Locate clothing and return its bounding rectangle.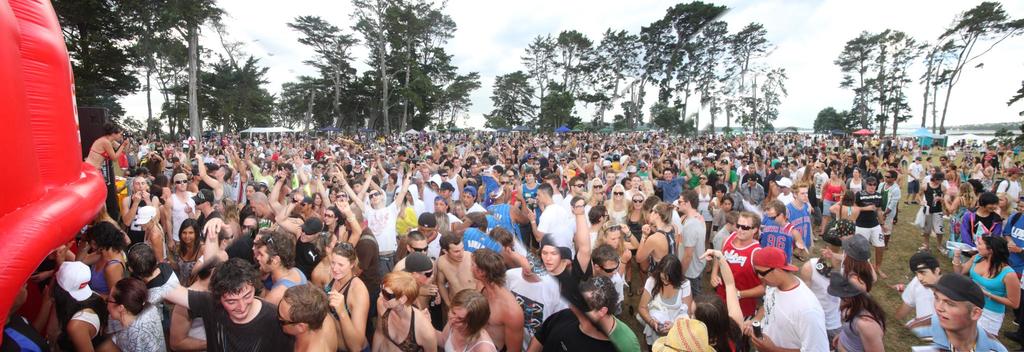
x1=528, y1=192, x2=572, y2=256.
